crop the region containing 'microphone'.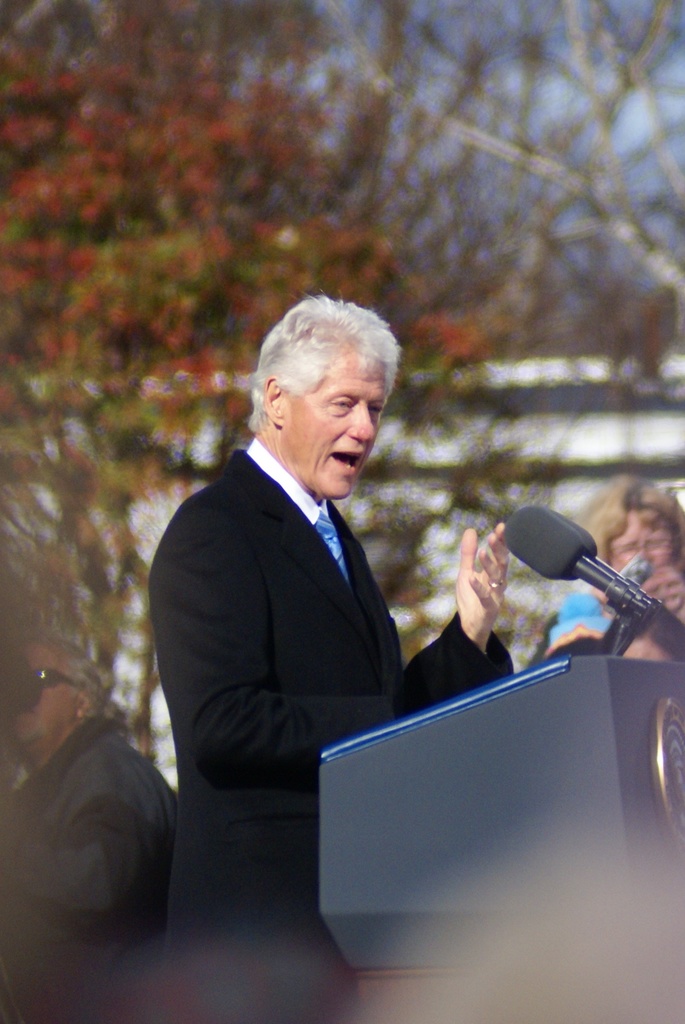
Crop region: Rect(488, 512, 674, 651).
